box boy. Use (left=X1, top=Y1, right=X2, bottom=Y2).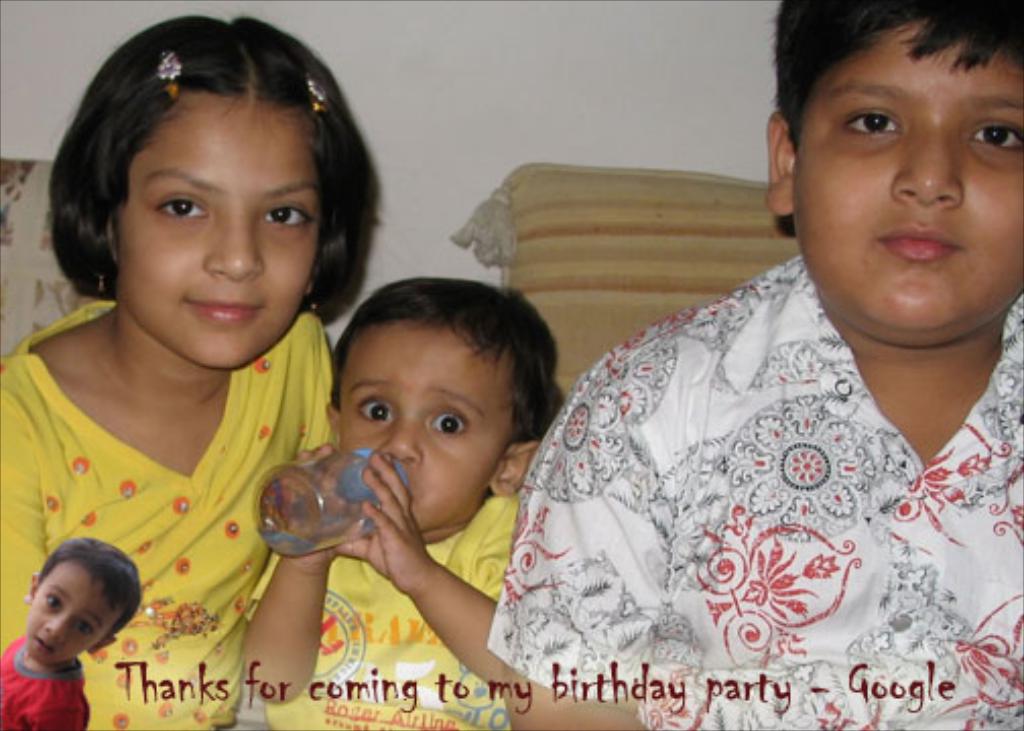
(left=486, top=0, right=1022, bottom=729).
